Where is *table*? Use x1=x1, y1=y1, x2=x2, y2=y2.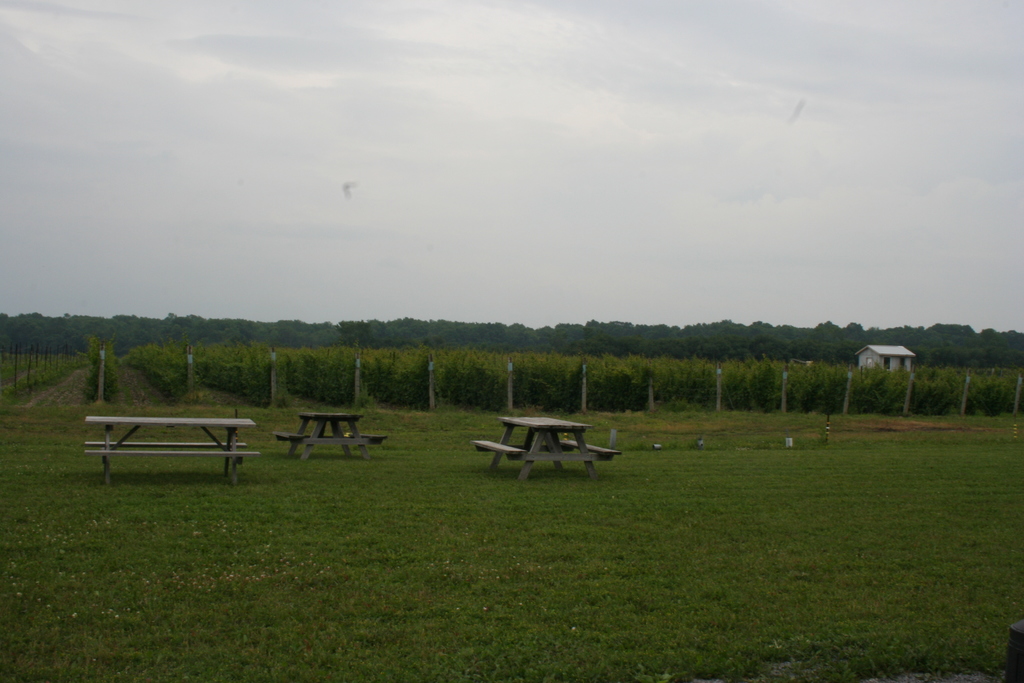
x1=467, y1=411, x2=623, y2=482.
